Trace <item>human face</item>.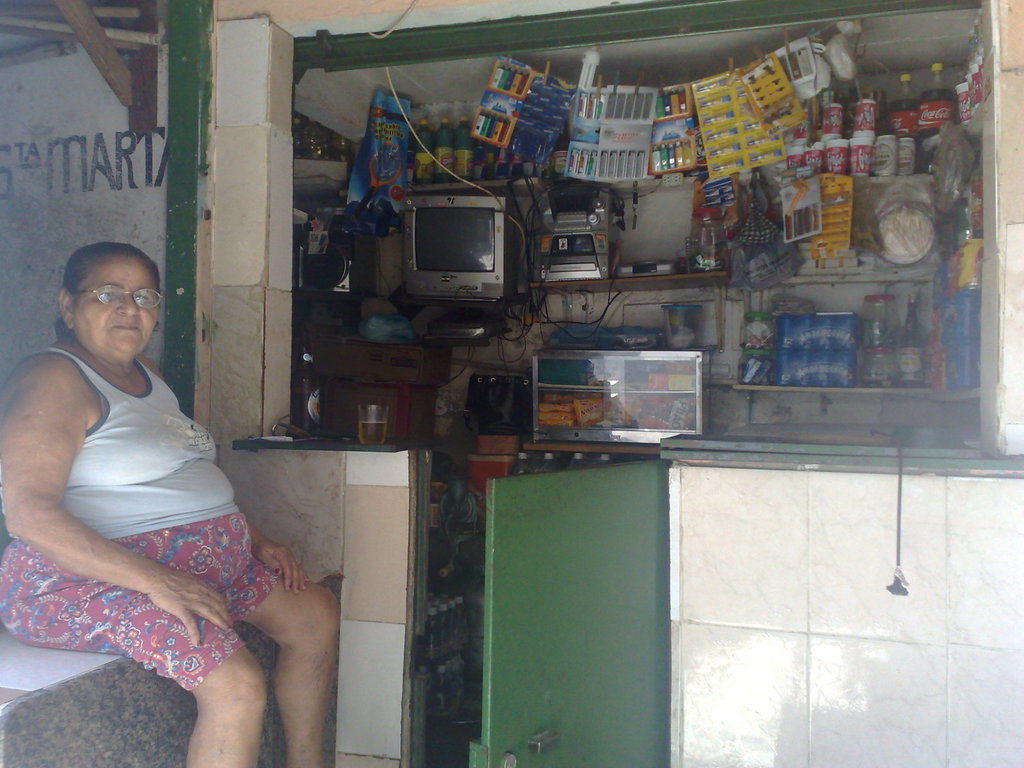
Traced to pyautogui.locateOnScreen(77, 259, 159, 349).
